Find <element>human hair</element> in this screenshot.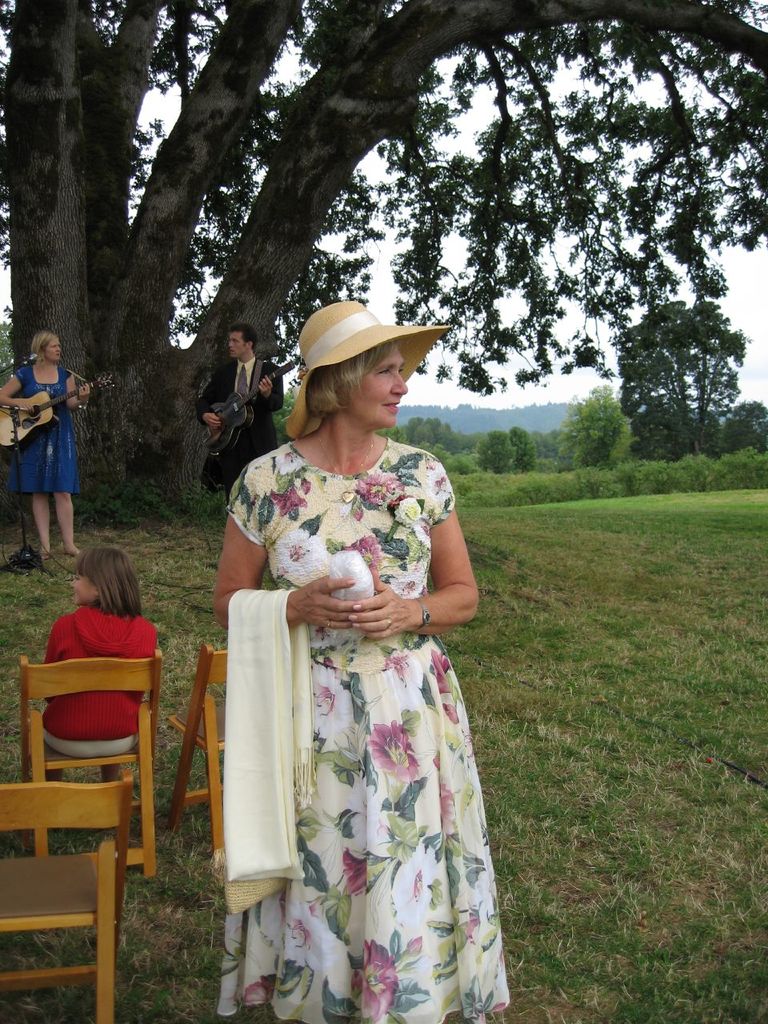
The bounding box for <element>human hair</element> is Rect(75, 546, 142, 620).
